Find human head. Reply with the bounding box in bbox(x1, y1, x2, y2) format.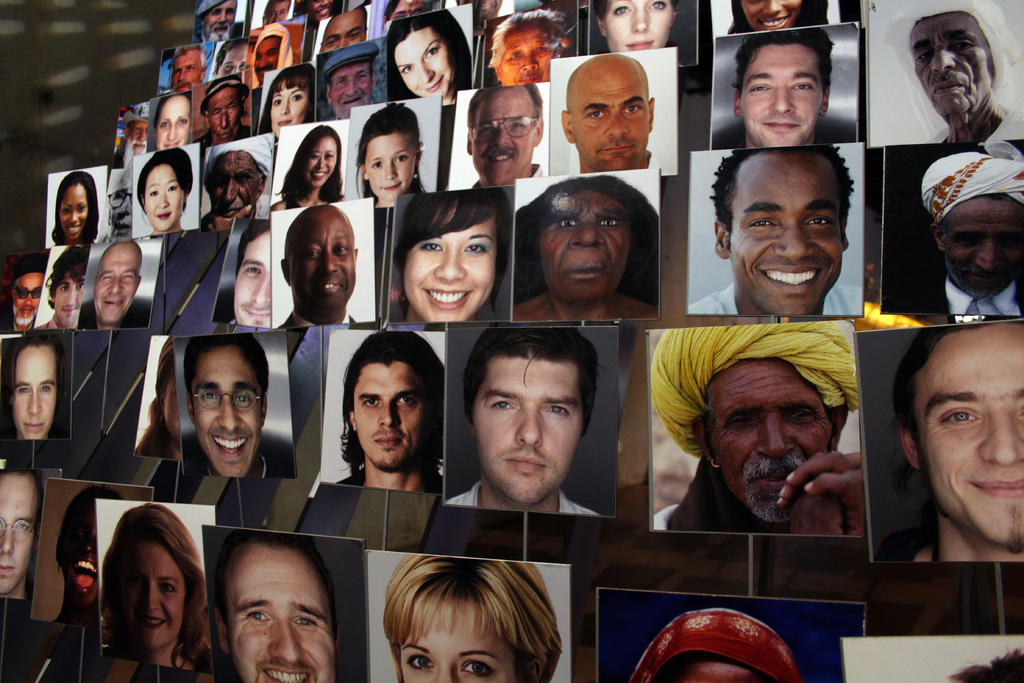
bbox(490, 10, 566, 86).
